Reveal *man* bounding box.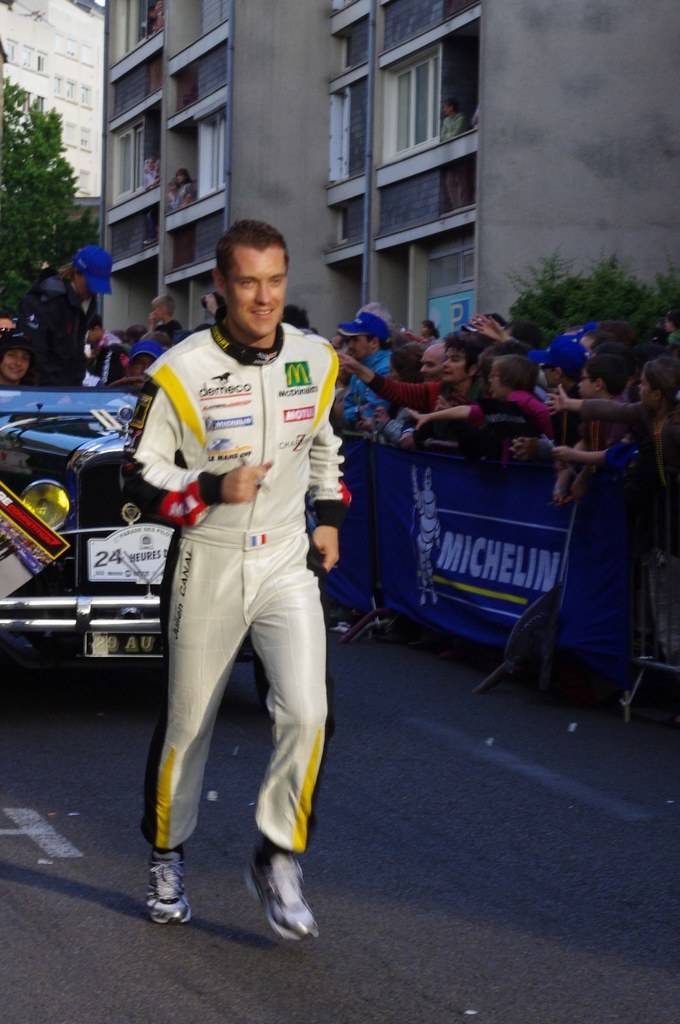
Revealed: bbox=(575, 325, 609, 352).
